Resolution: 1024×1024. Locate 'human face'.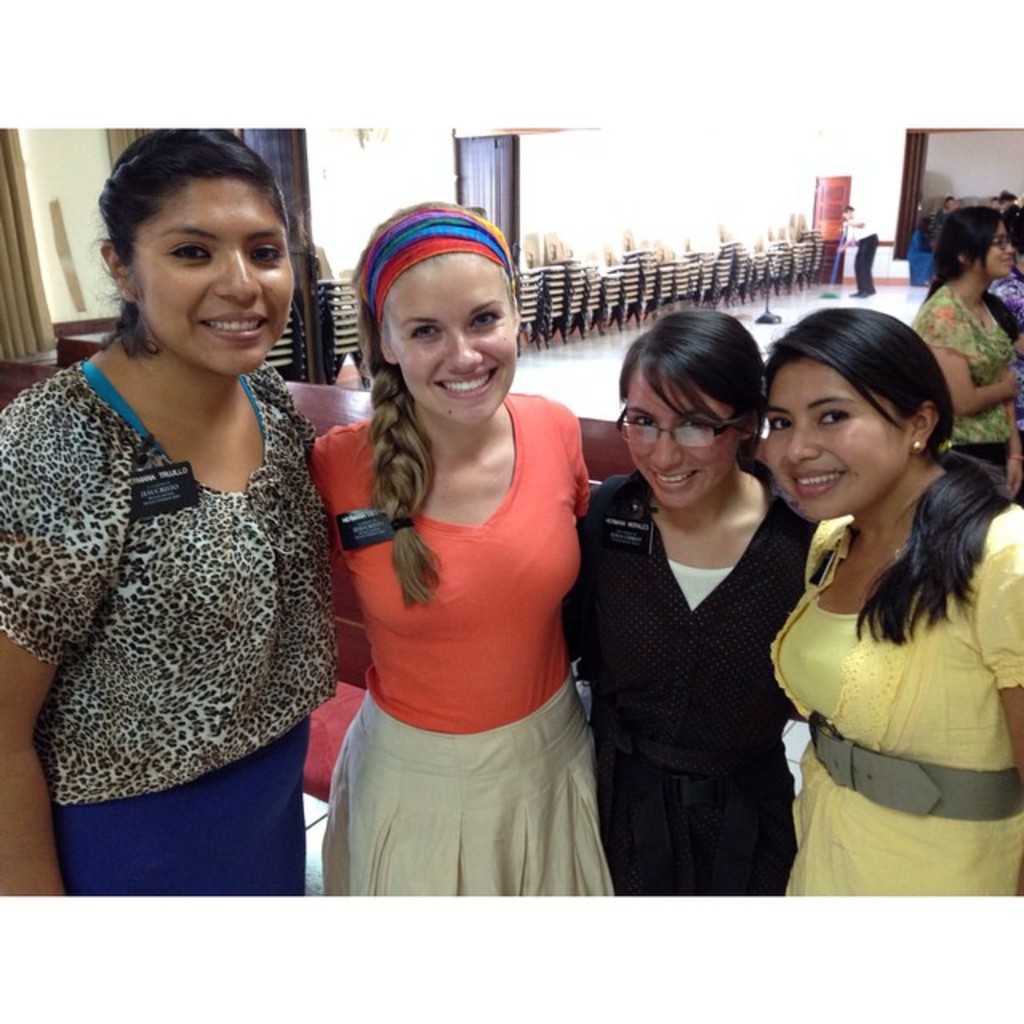
(758, 358, 910, 530).
